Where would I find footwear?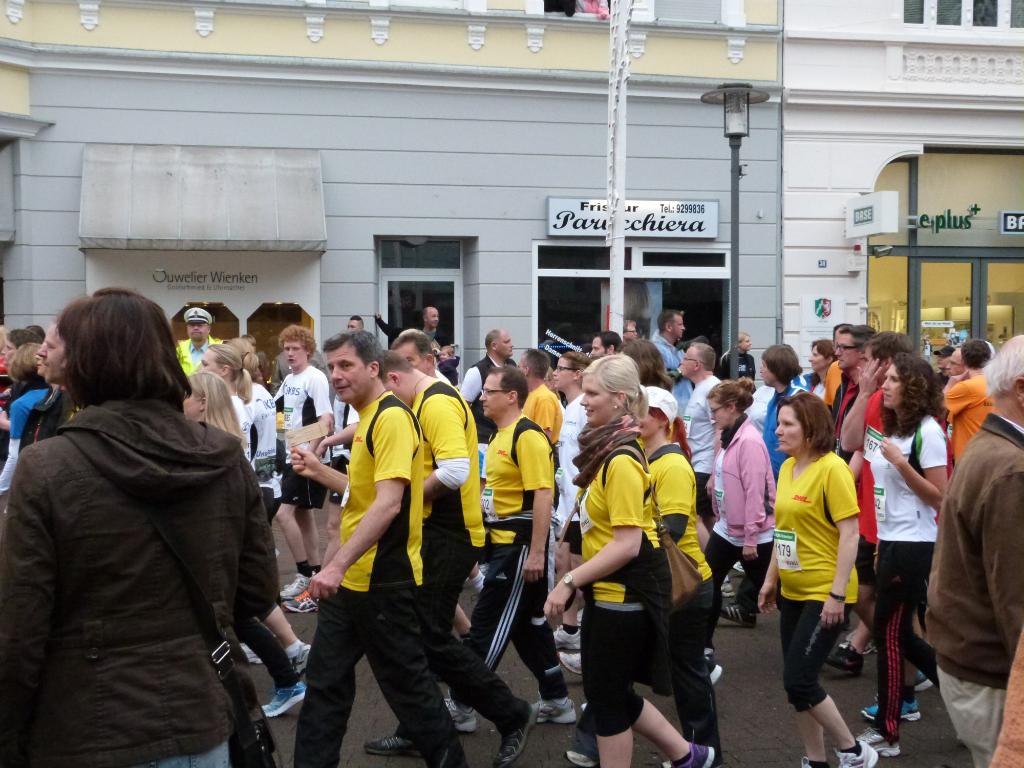
At <region>709, 653, 724, 685</region>.
